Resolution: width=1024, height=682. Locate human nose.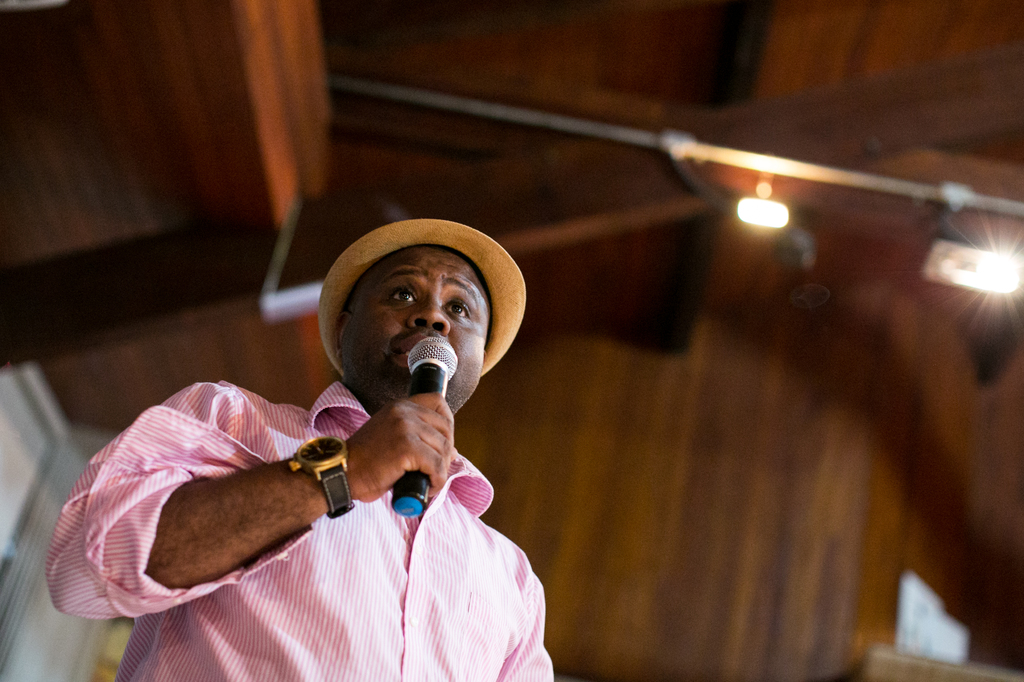
locate(407, 294, 448, 334).
